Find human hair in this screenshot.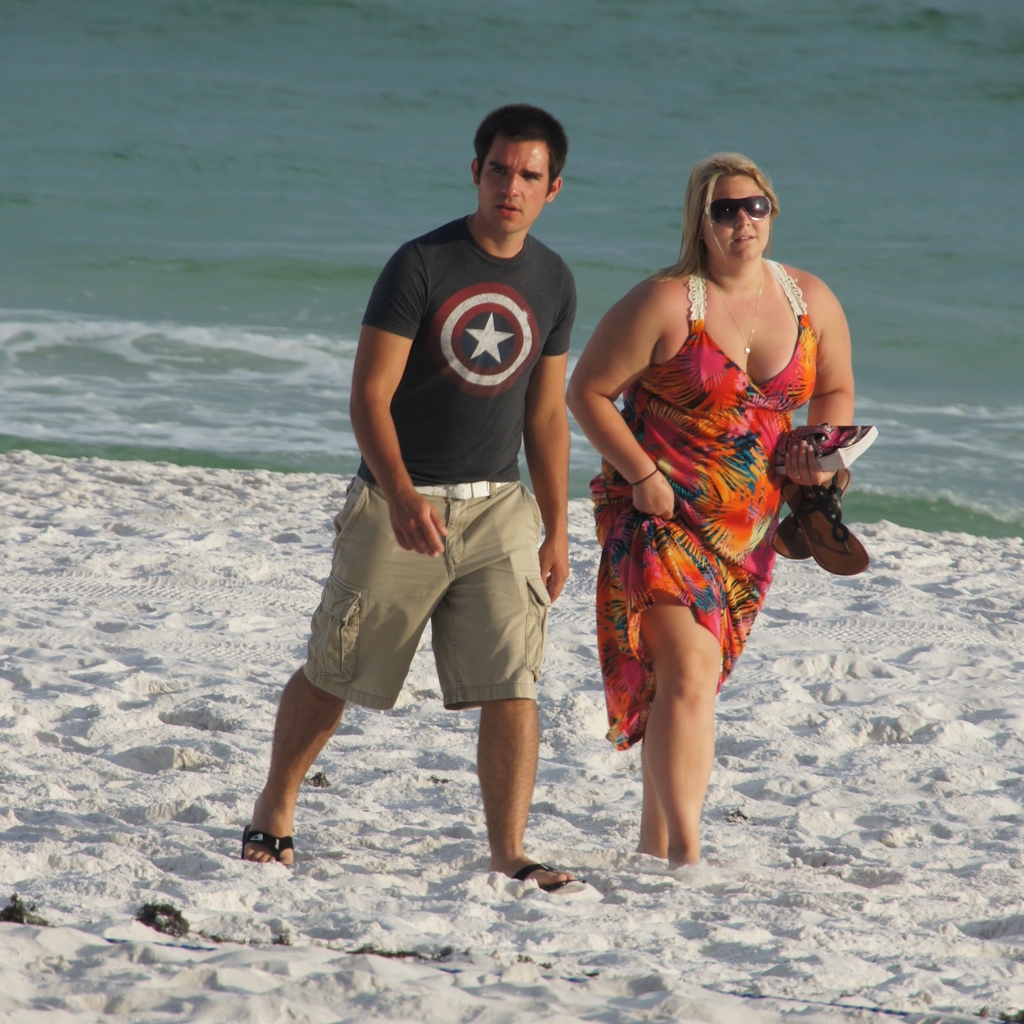
The bounding box for human hair is box(669, 147, 777, 275).
